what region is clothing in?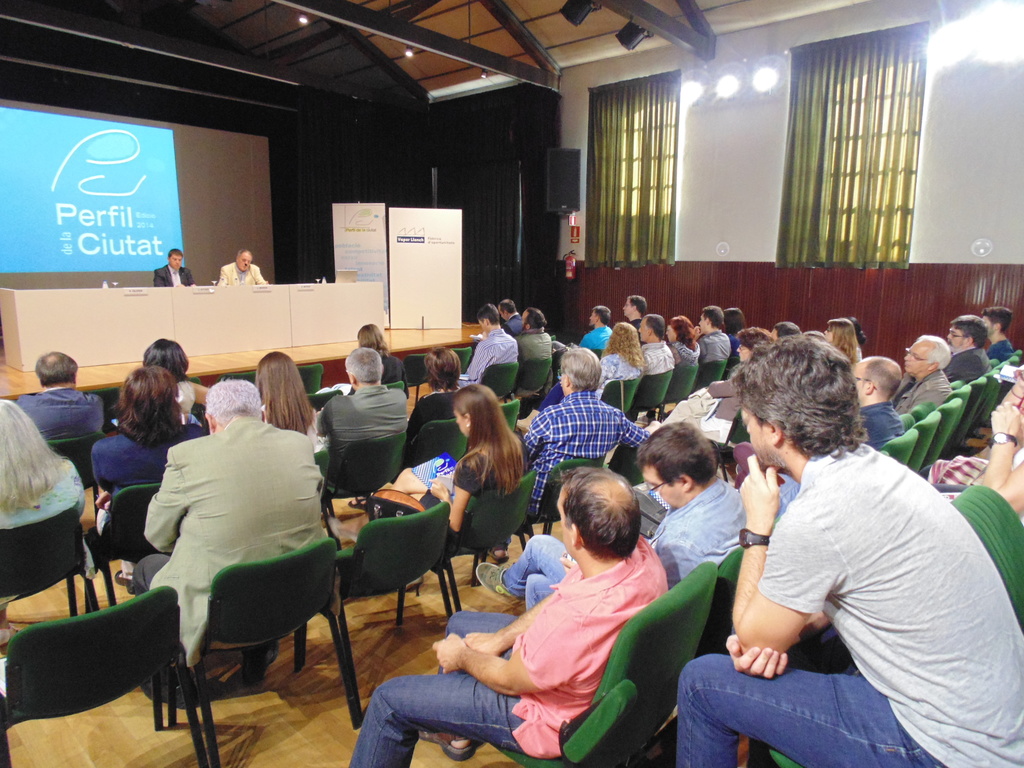
0 458 98 620.
